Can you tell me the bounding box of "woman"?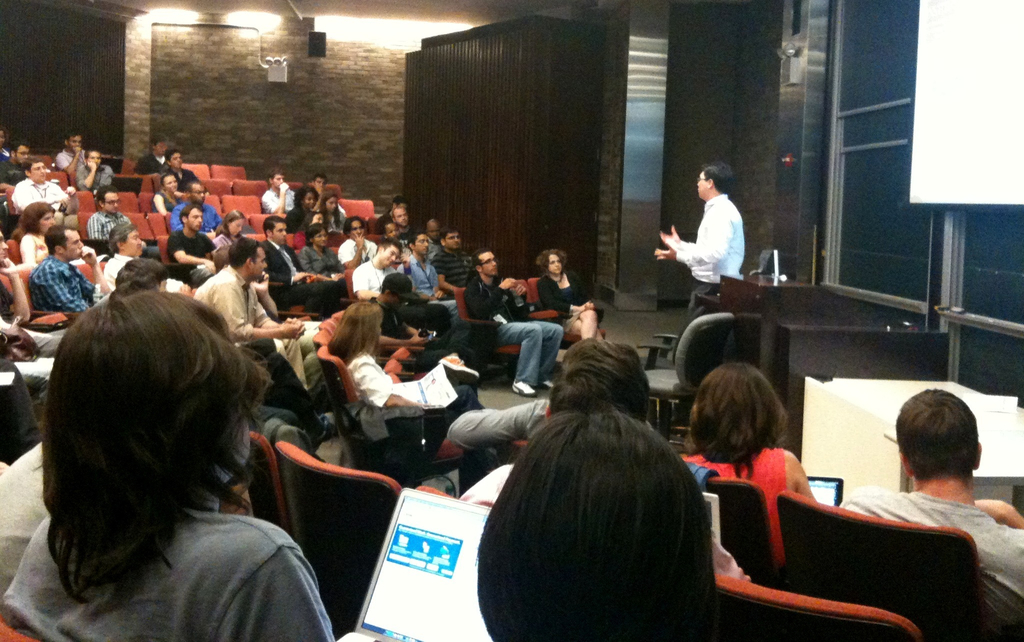
{"left": 316, "top": 190, "right": 342, "bottom": 231}.
